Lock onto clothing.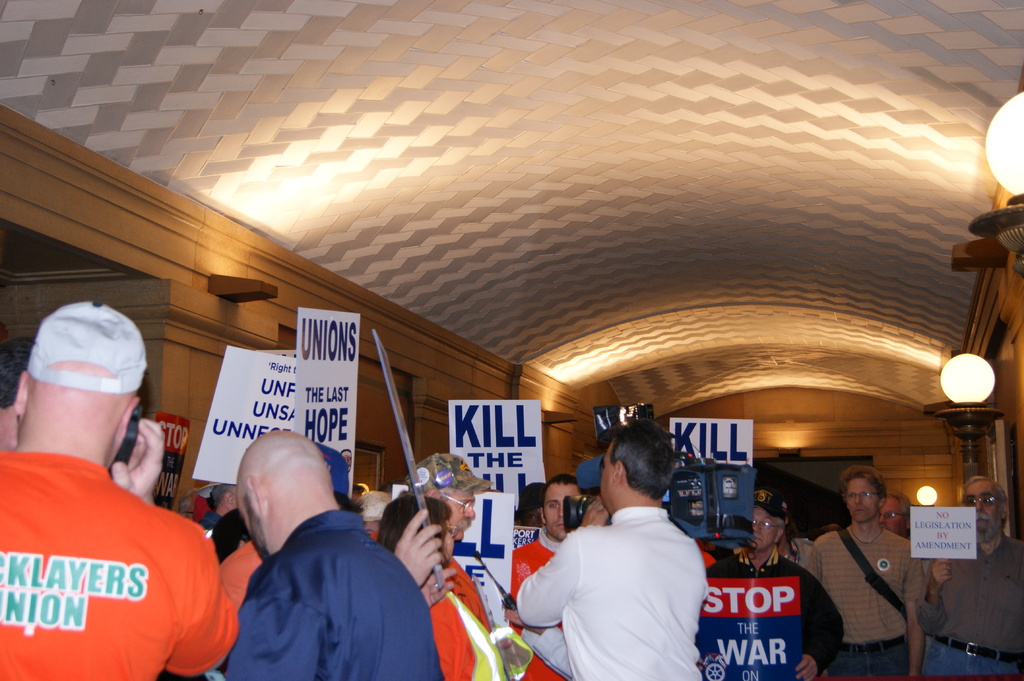
Locked: left=804, top=524, right=927, bottom=680.
